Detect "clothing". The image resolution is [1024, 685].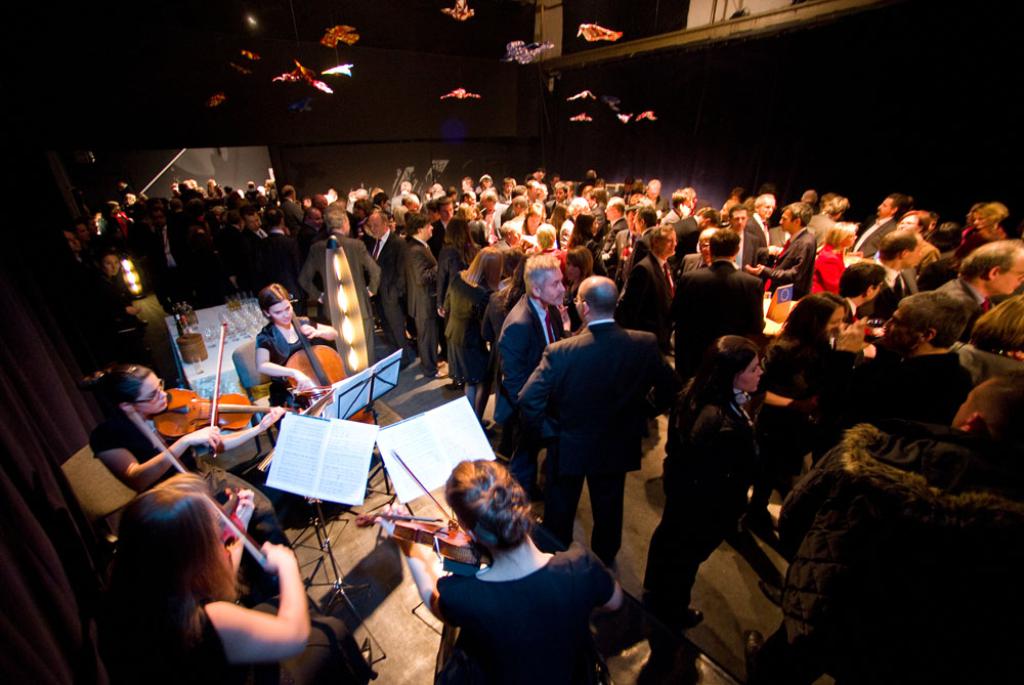
(517, 272, 668, 570).
